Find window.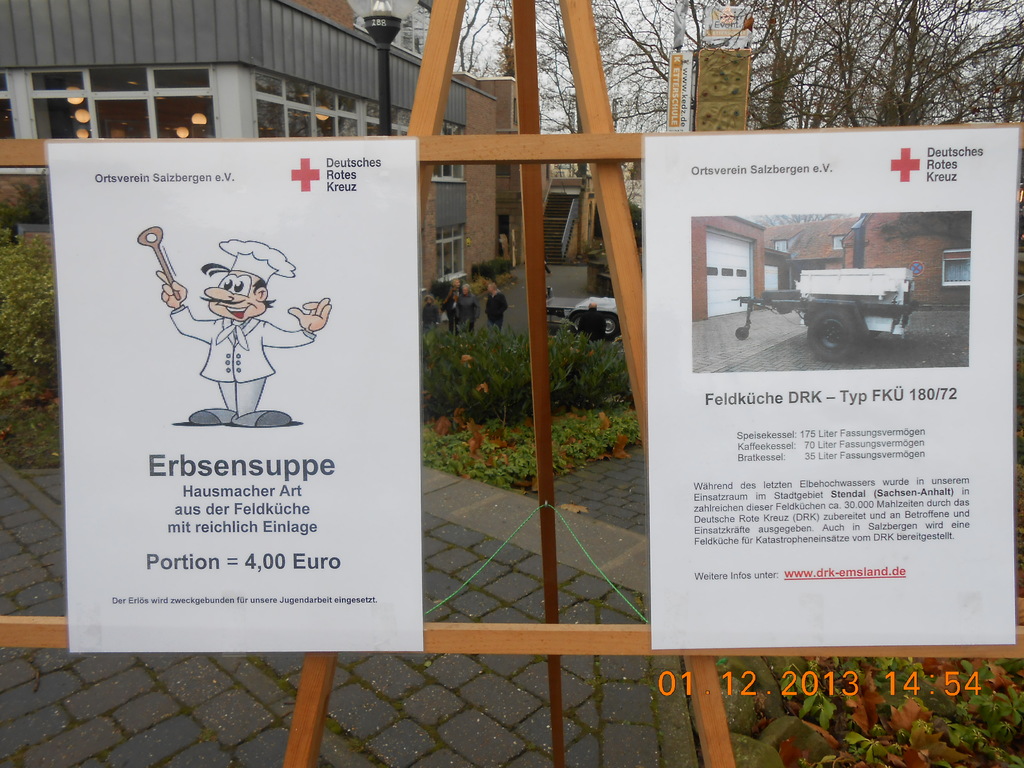
833 234 846 250.
